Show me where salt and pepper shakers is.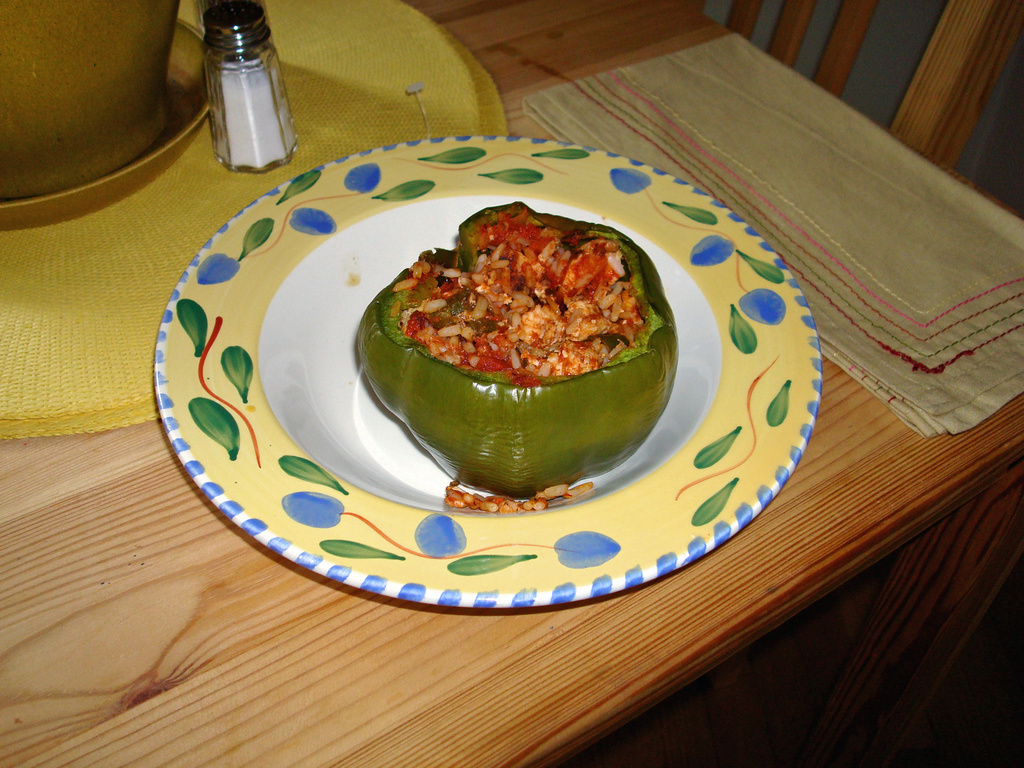
salt and pepper shakers is at Rect(189, 7, 288, 173).
